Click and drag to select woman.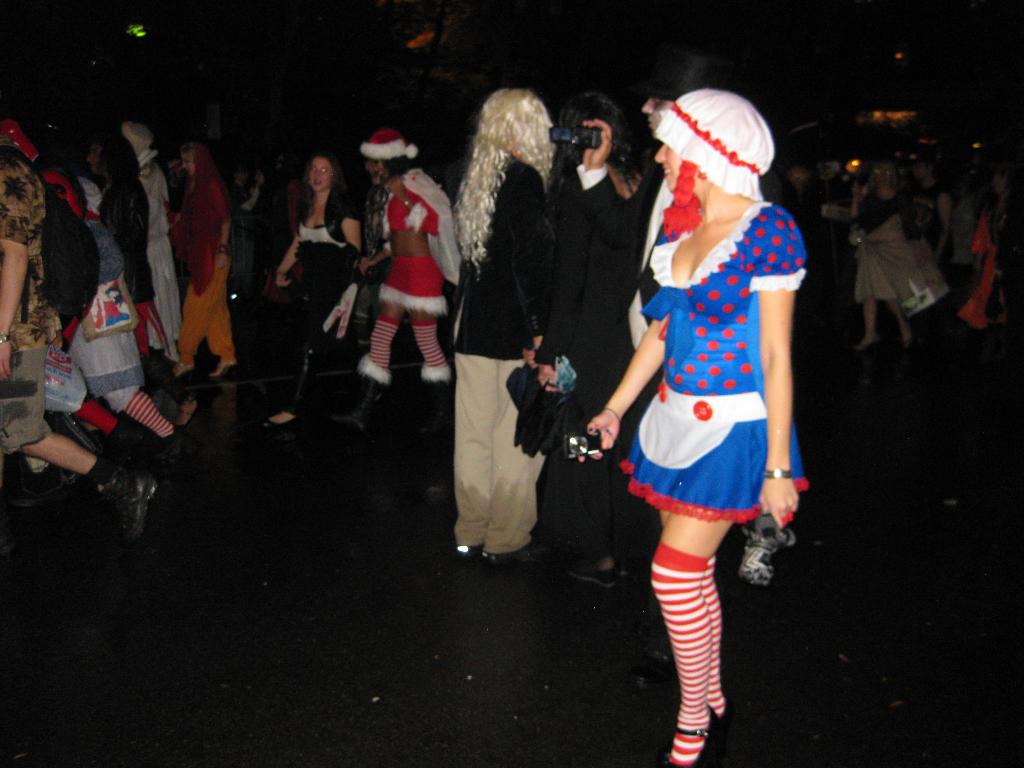
Selection: [left=957, top=161, right=1022, bottom=342].
